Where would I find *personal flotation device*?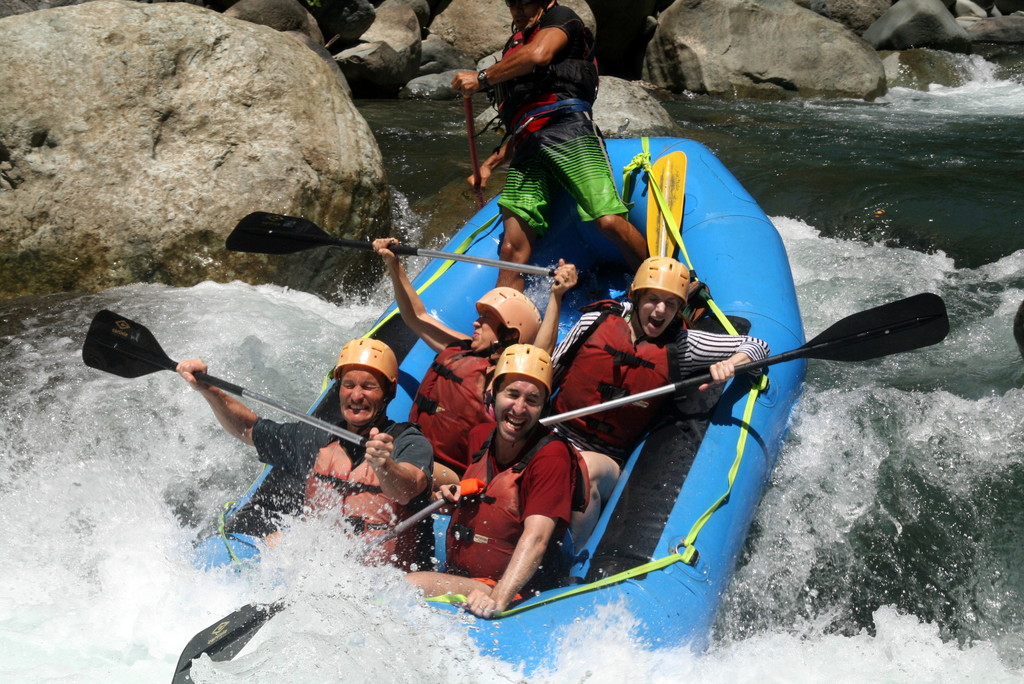
At Rect(499, 1, 602, 136).
